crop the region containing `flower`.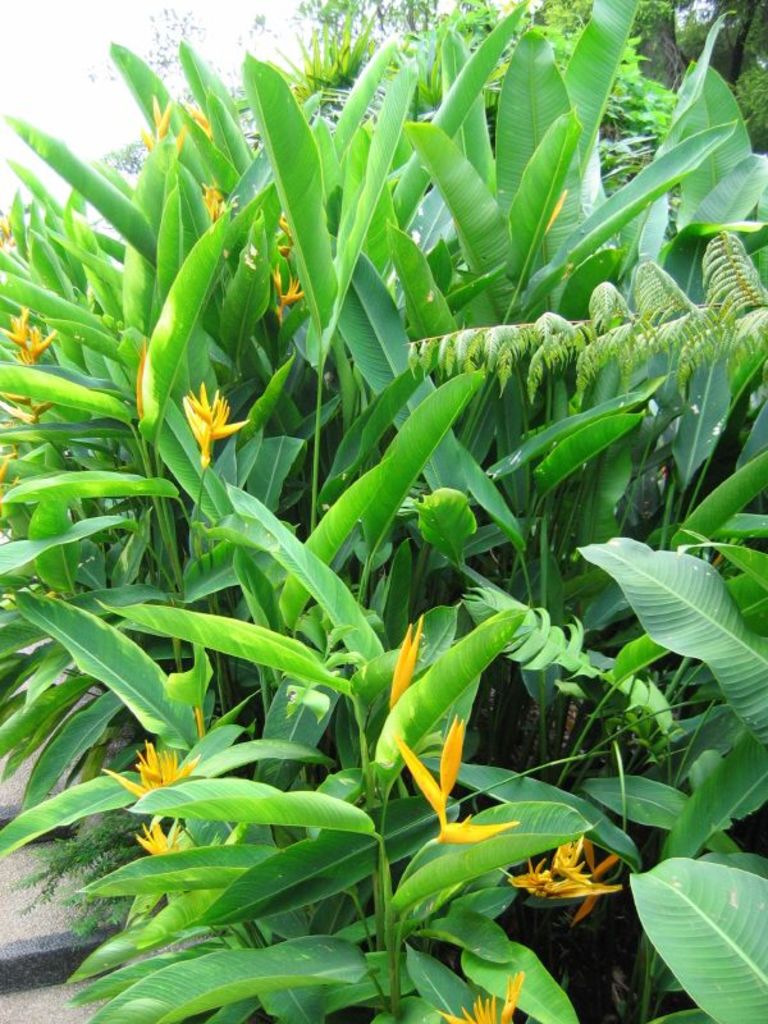
Crop region: bbox=[392, 717, 512, 845].
